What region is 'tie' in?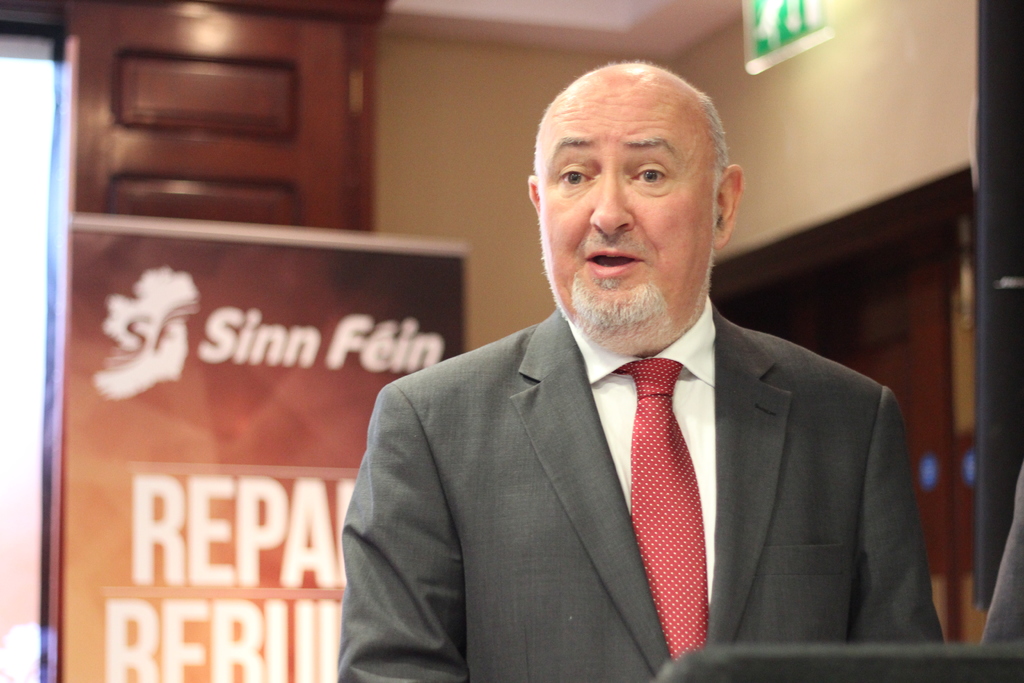
box(614, 359, 707, 668).
